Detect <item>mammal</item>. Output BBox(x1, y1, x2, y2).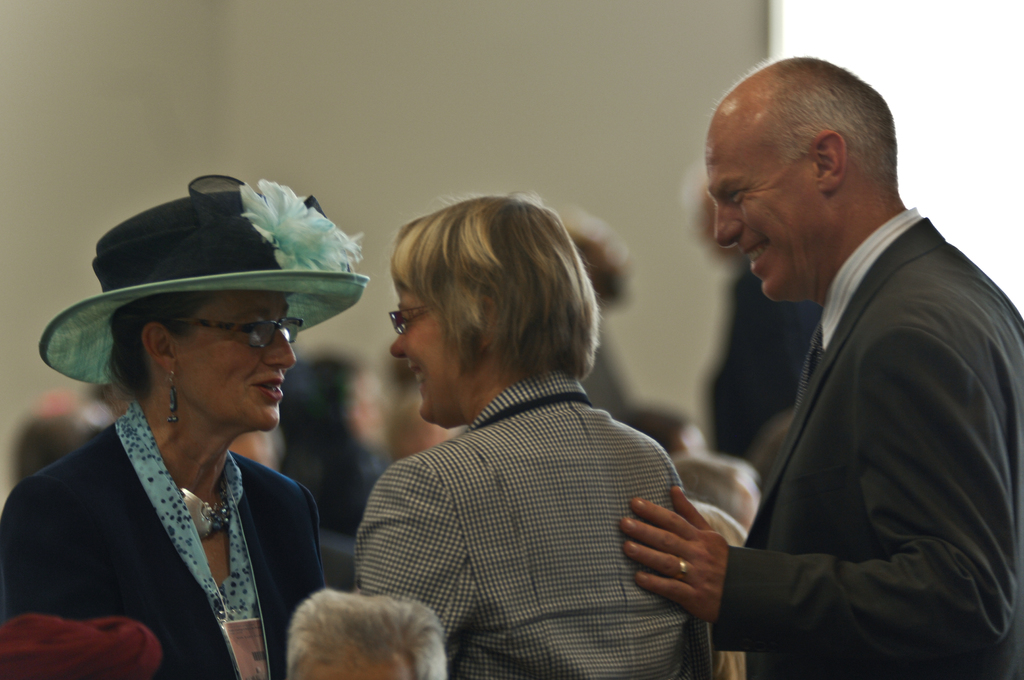
BBox(356, 191, 712, 679).
